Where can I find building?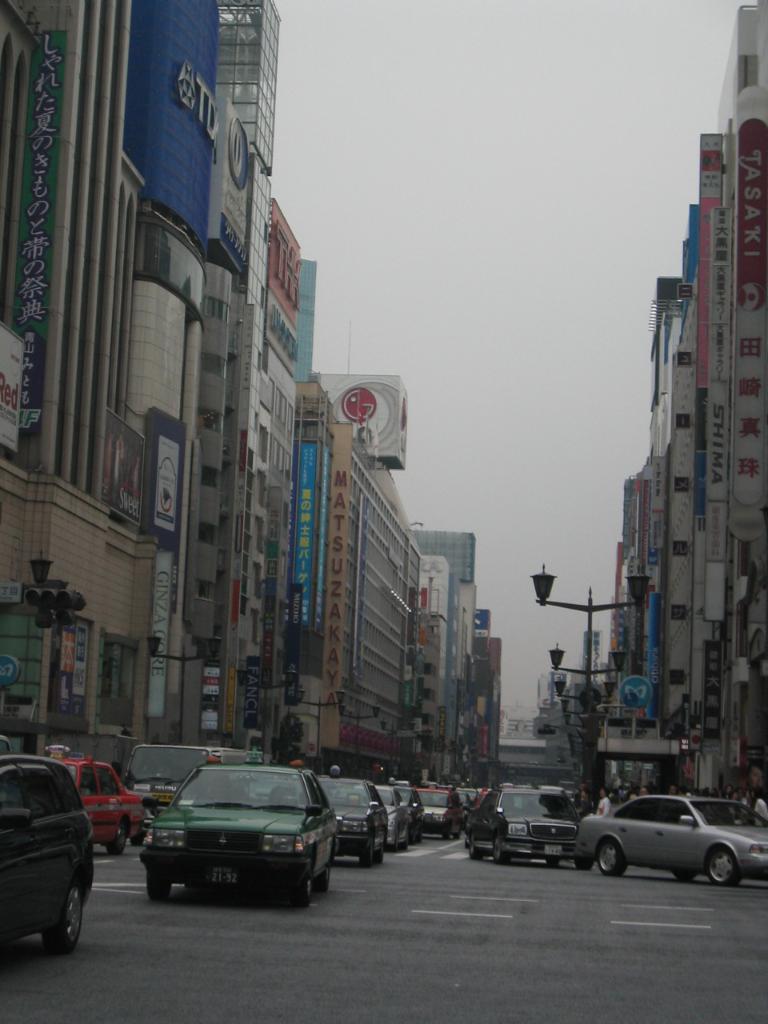
You can find it at [left=599, top=2, right=766, bottom=805].
